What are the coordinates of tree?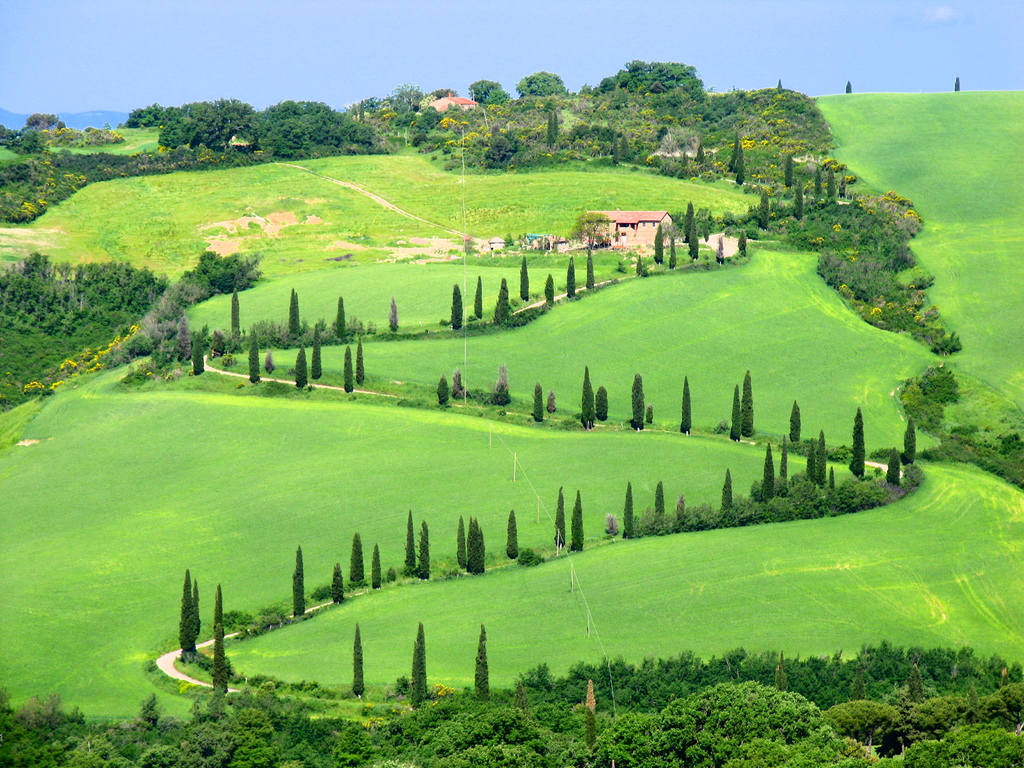
bbox=(793, 180, 805, 221).
